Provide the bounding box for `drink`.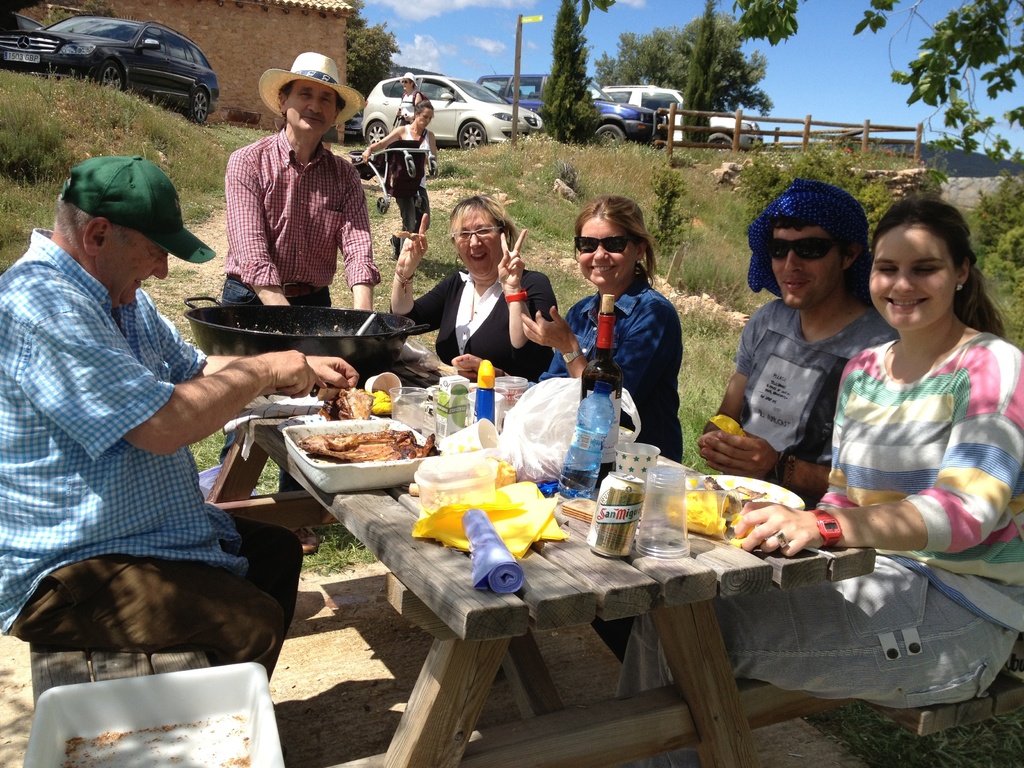
detection(558, 465, 602, 500).
